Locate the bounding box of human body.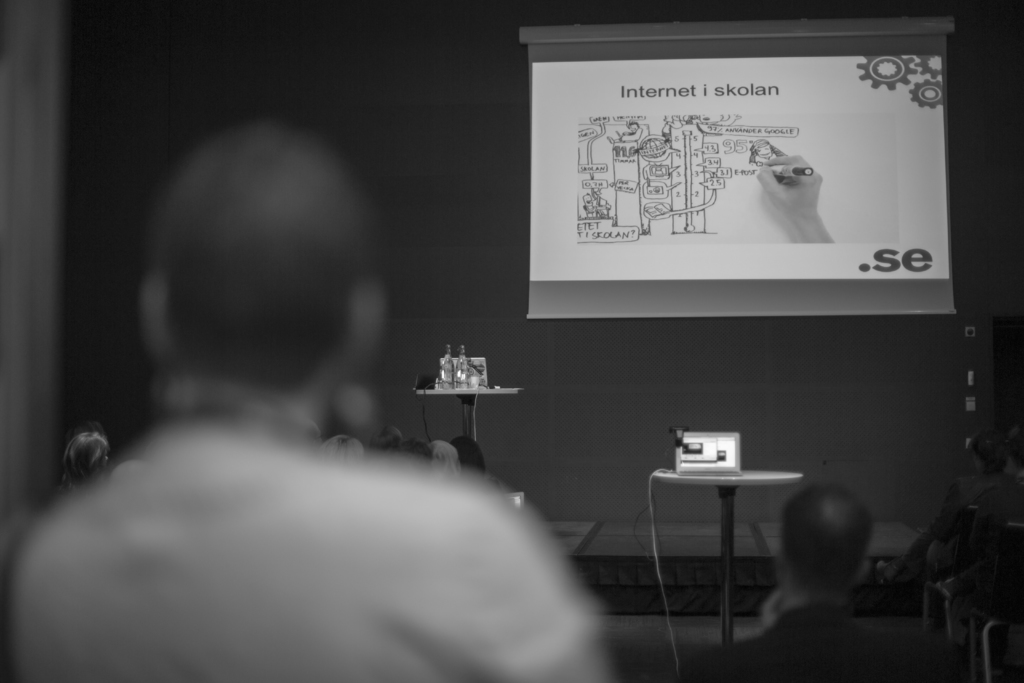
Bounding box: region(120, 82, 620, 664).
